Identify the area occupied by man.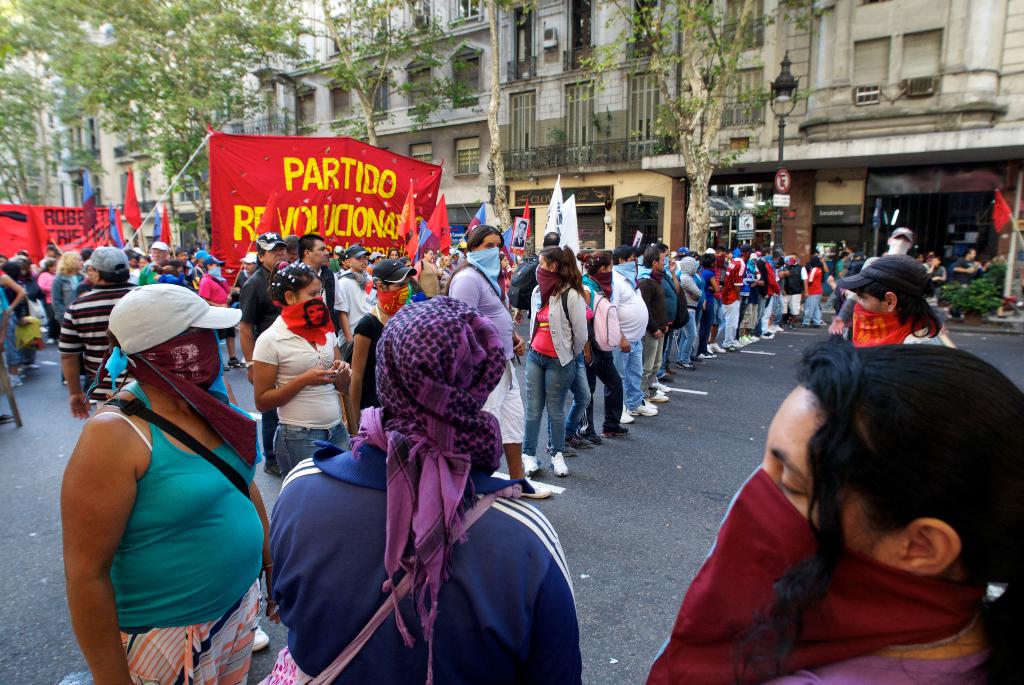
Area: <region>612, 247, 660, 423</region>.
